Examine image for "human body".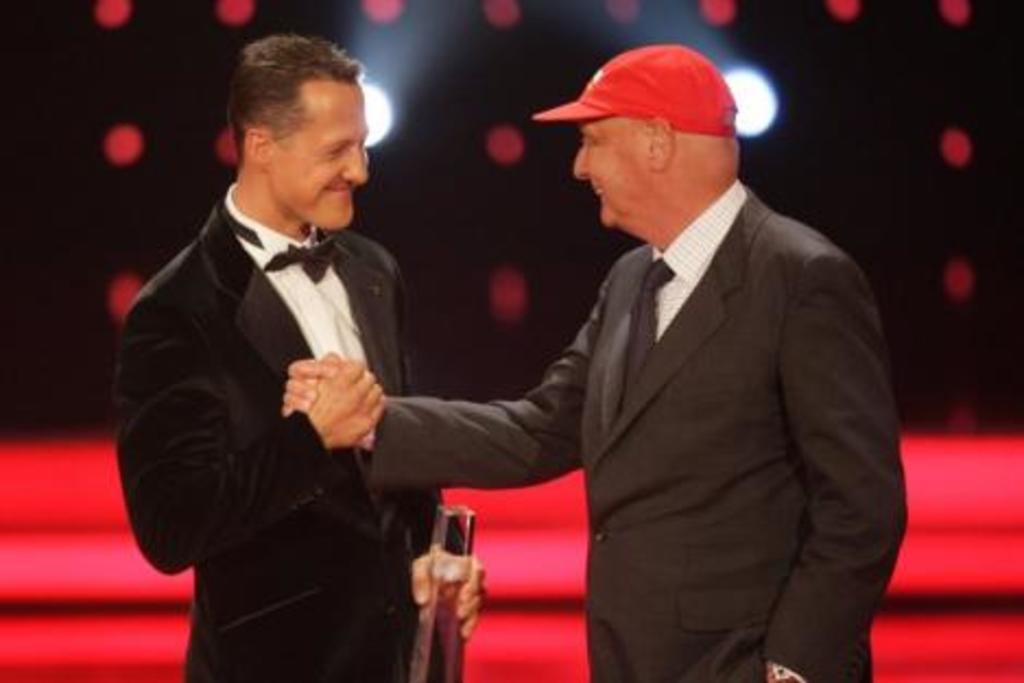
Examination result: box=[114, 37, 485, 681].
